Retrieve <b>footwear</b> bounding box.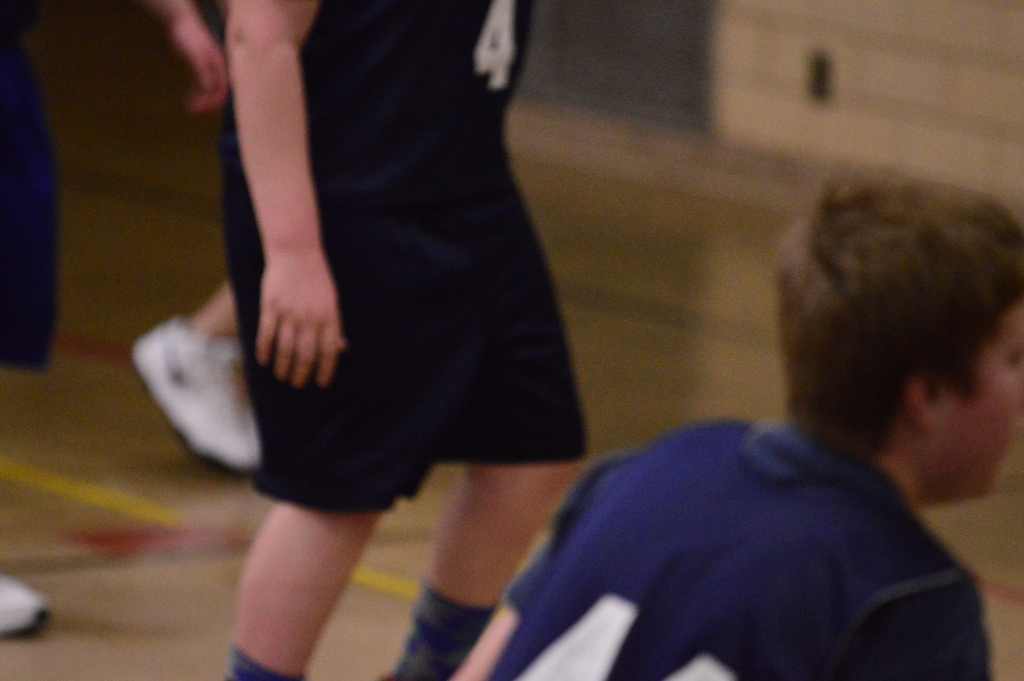
Bounding box: rect(129, 314, 247, 470).
